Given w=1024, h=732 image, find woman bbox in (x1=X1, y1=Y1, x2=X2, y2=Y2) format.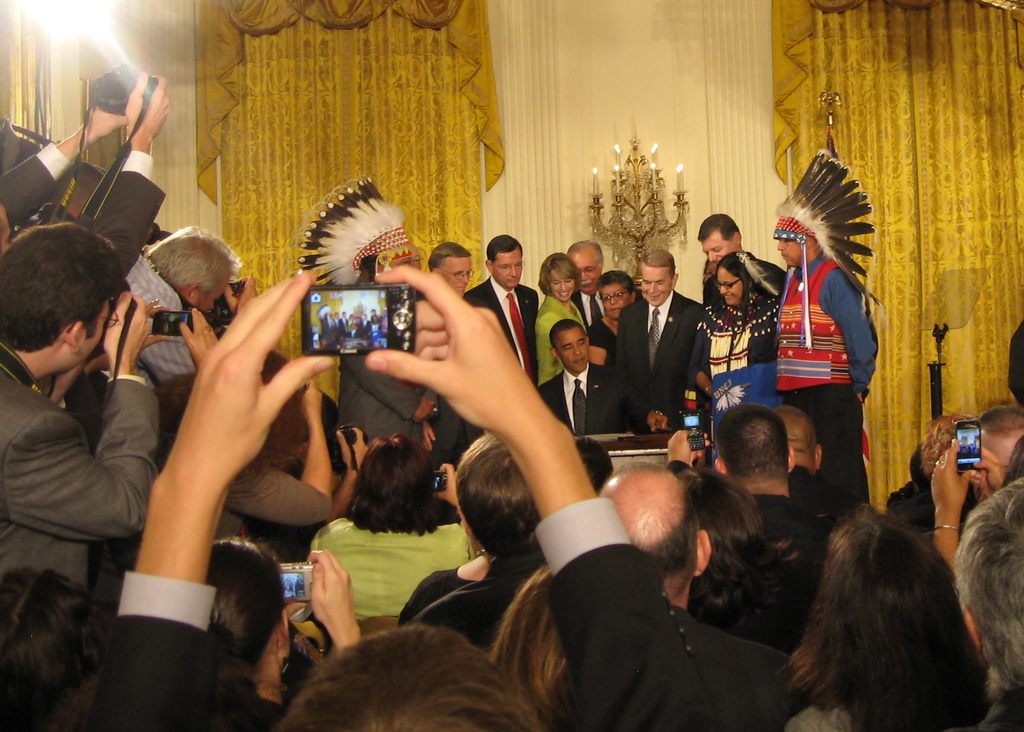
(x1=588, y1=270, x2=645, y2=354).
